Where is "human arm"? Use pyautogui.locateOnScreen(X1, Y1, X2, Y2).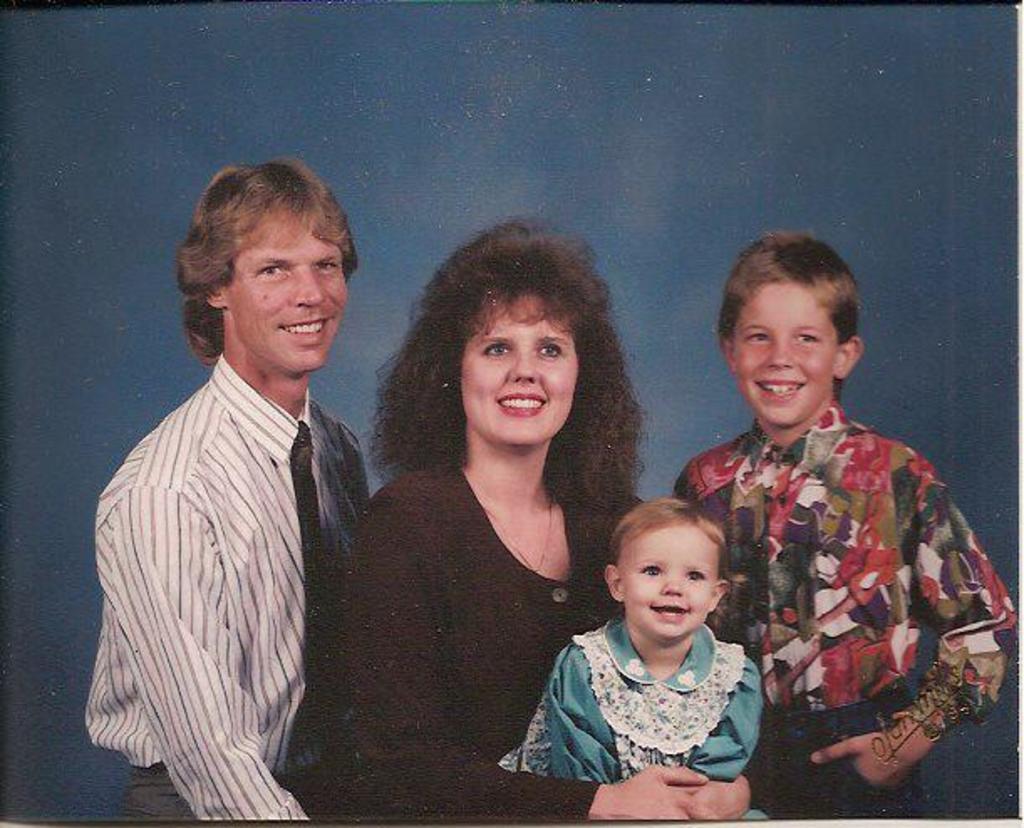
pyautogui.locateOnScreen(127, 483, 317, 825).
